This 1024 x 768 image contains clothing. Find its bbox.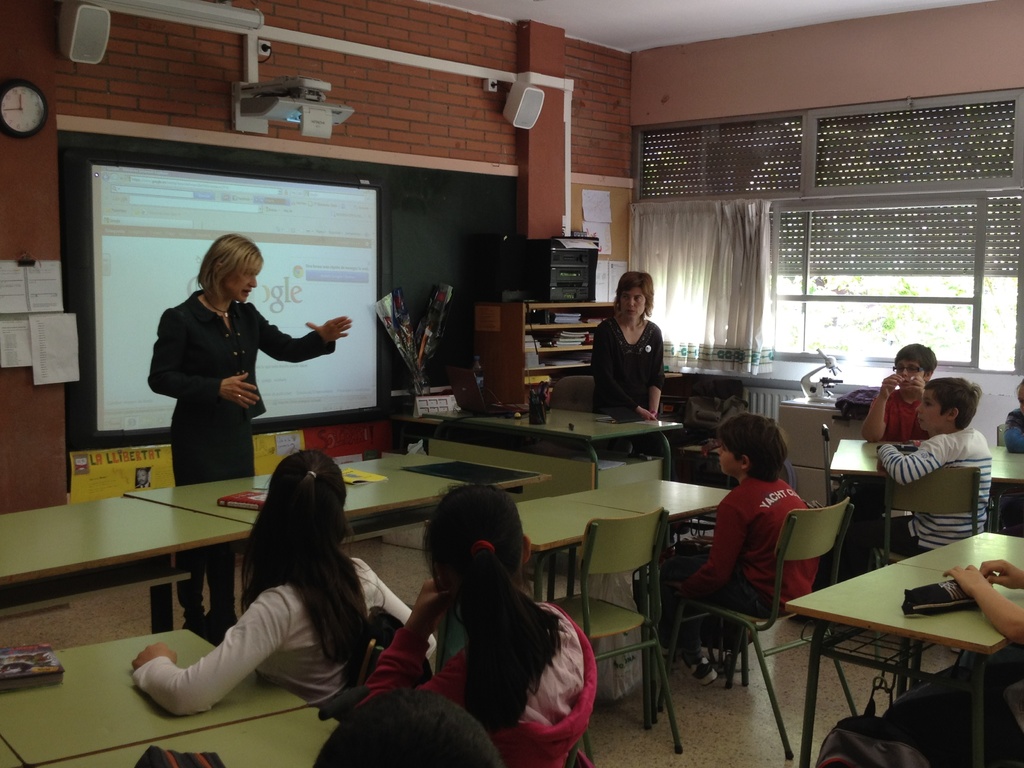
132,560,435,701.
